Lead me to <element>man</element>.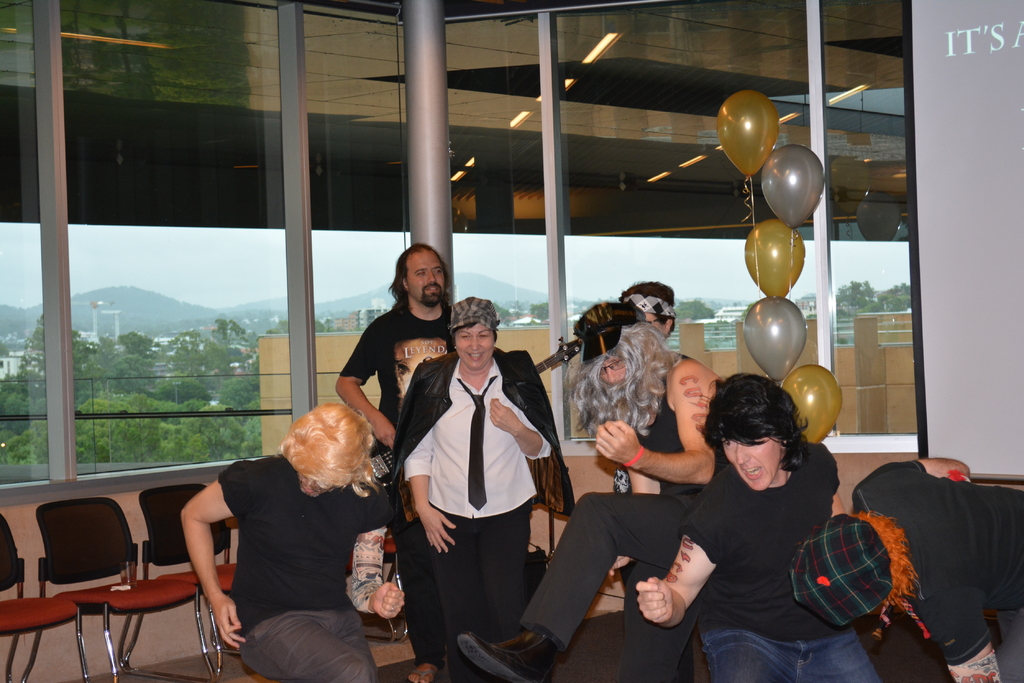
Lead to {"x1": 331, "y1": 241, "x2": 447, "y2": 682}.
